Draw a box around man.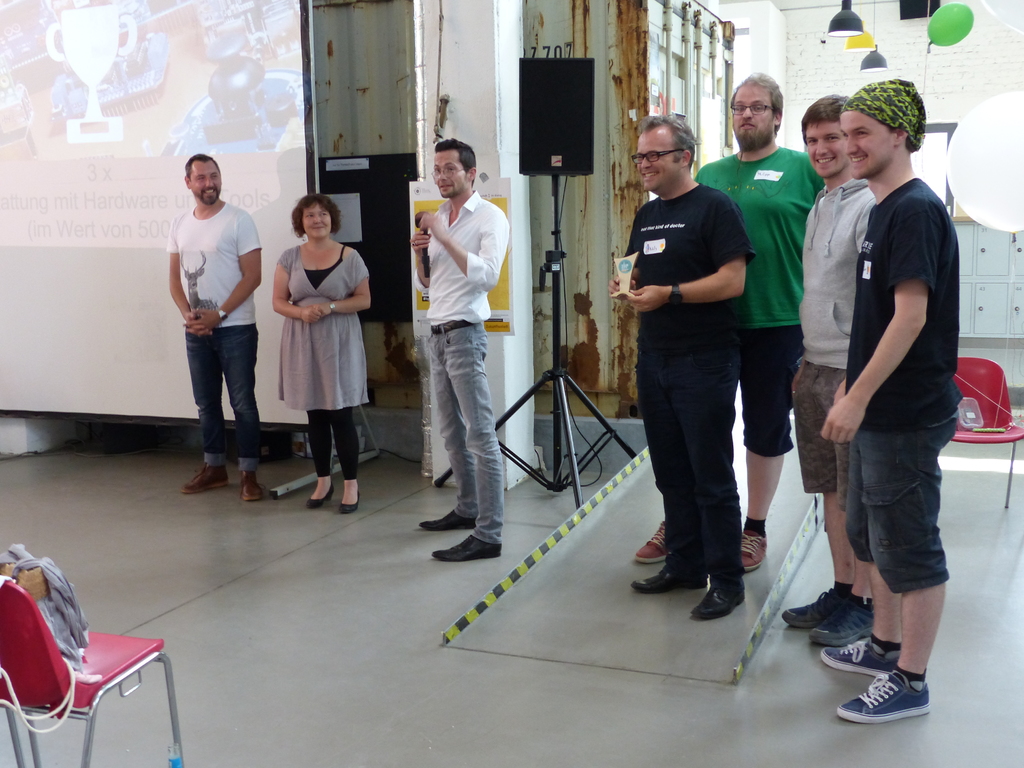
crop(415, 136, 513, 563).
